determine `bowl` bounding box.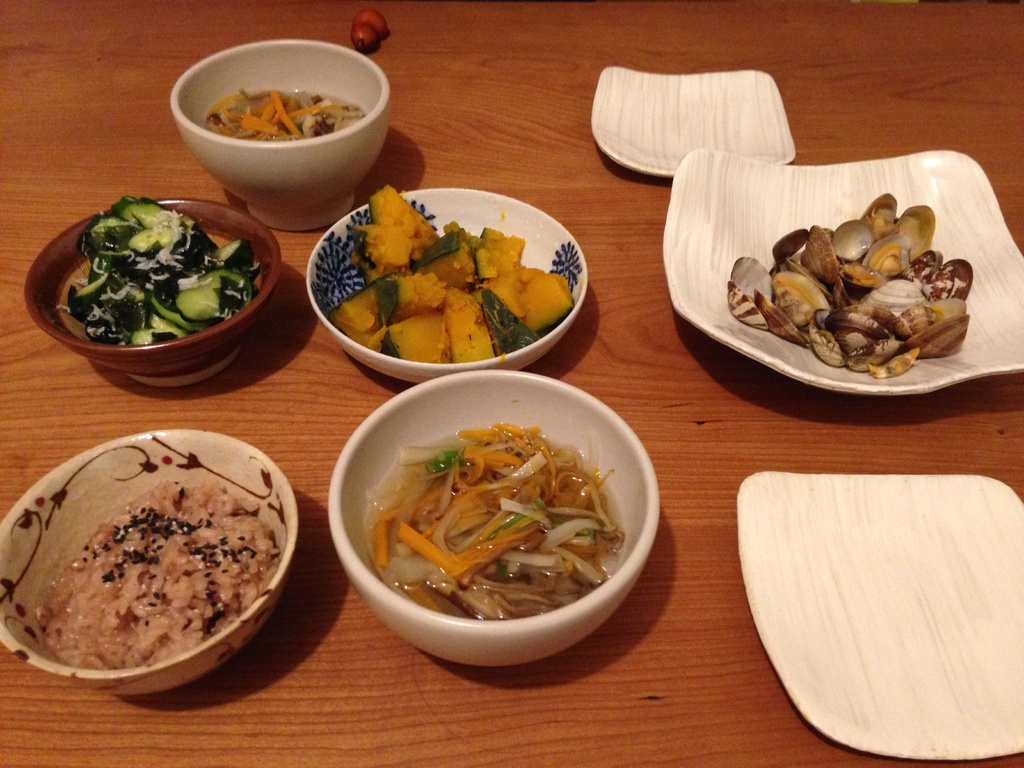
Determined: pyautogui.locateOnScreen(306, 185, 586, 382).
